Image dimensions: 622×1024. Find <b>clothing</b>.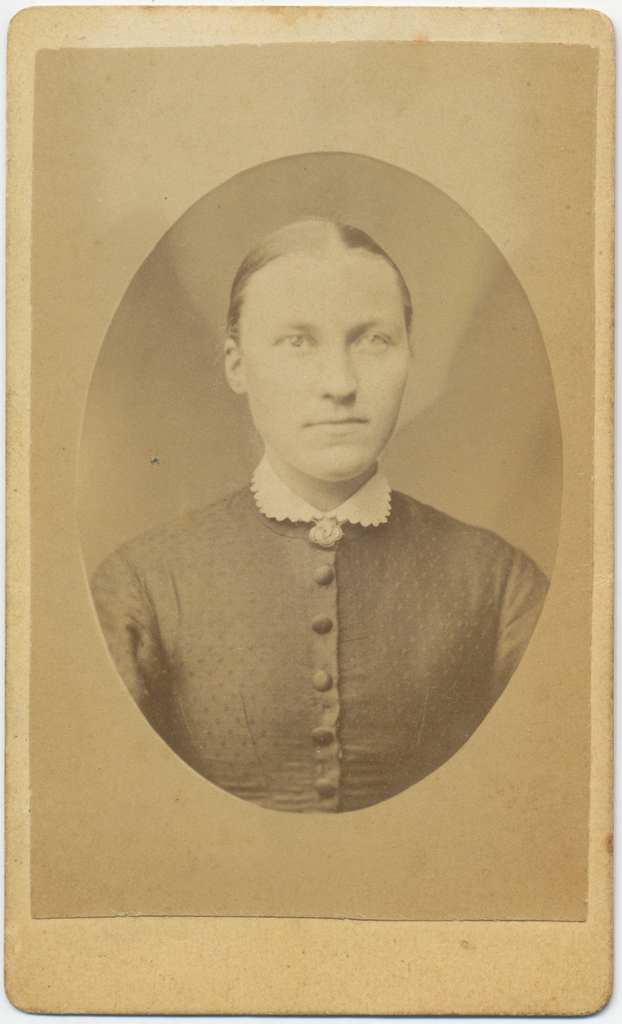
locate(88, 452, 556, 815).
